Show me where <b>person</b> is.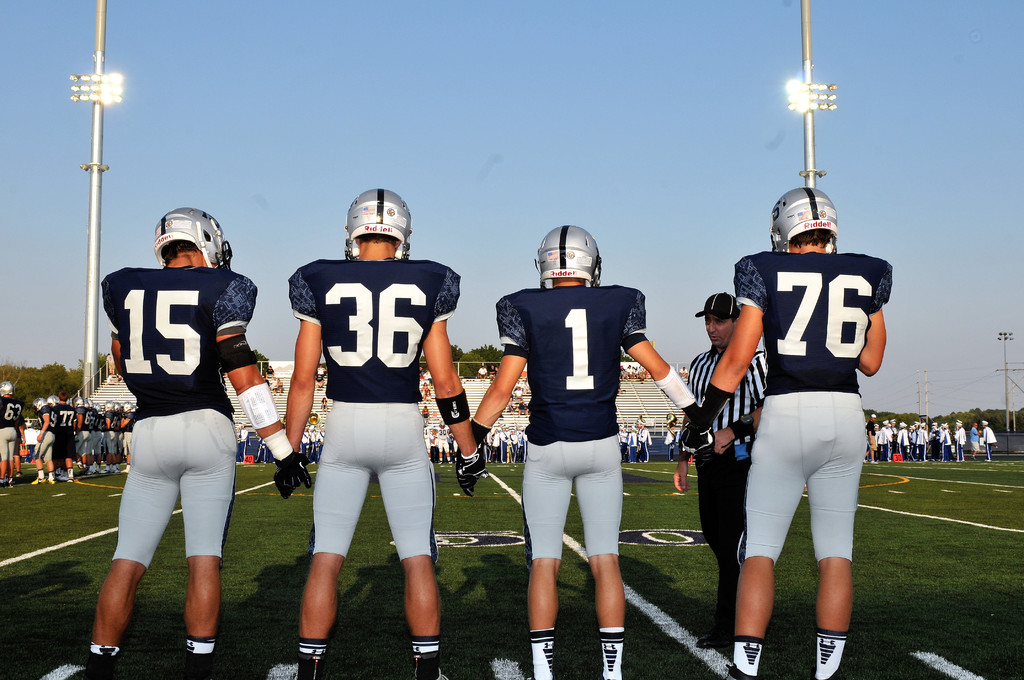
<b>person</b> is at 15:407:27:462.
